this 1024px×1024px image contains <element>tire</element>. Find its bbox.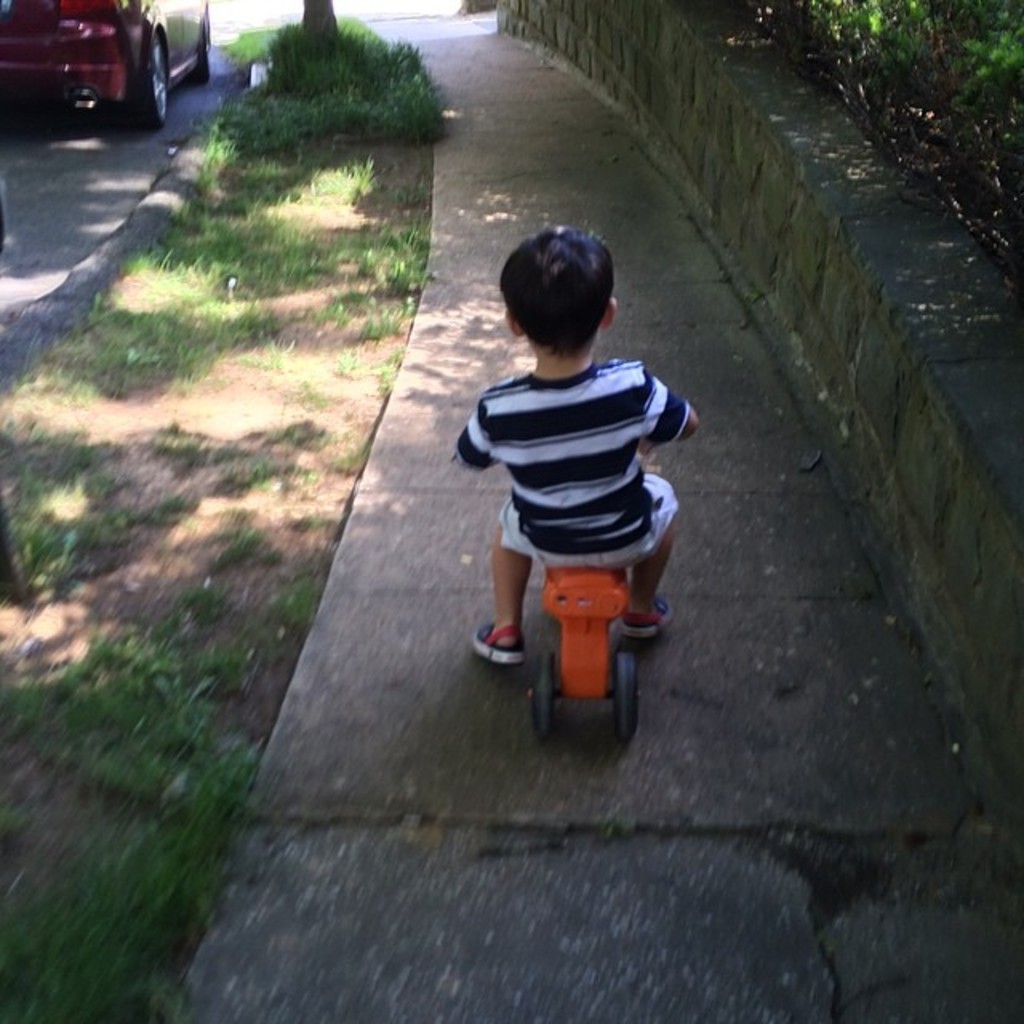
<box>194,16,214,85</box>.
